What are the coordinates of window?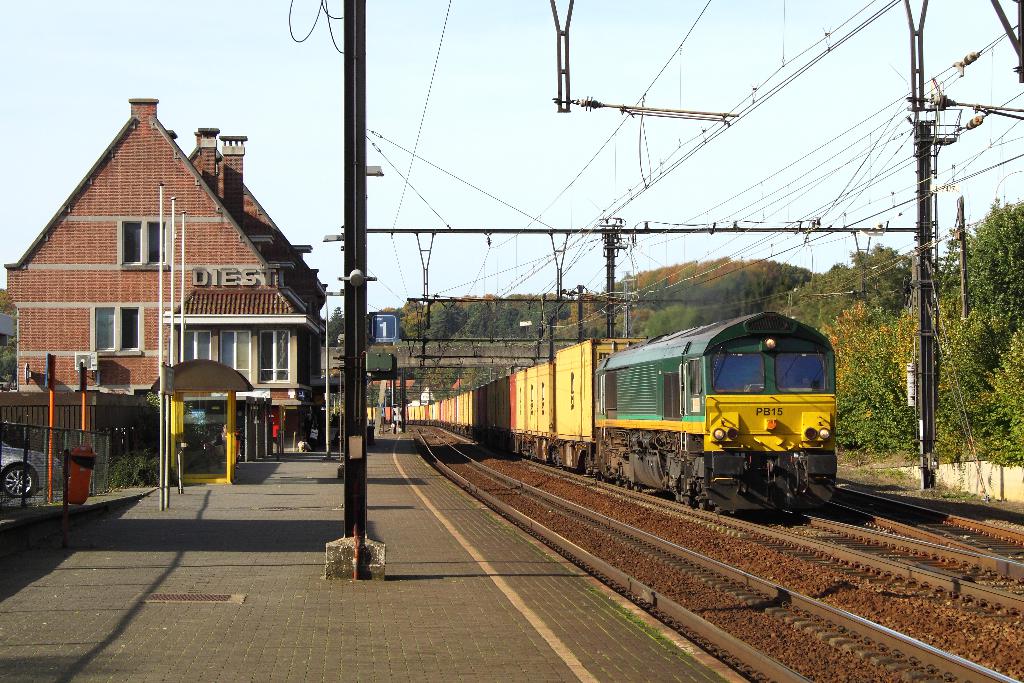
box=[116, 210, 169, 265].
